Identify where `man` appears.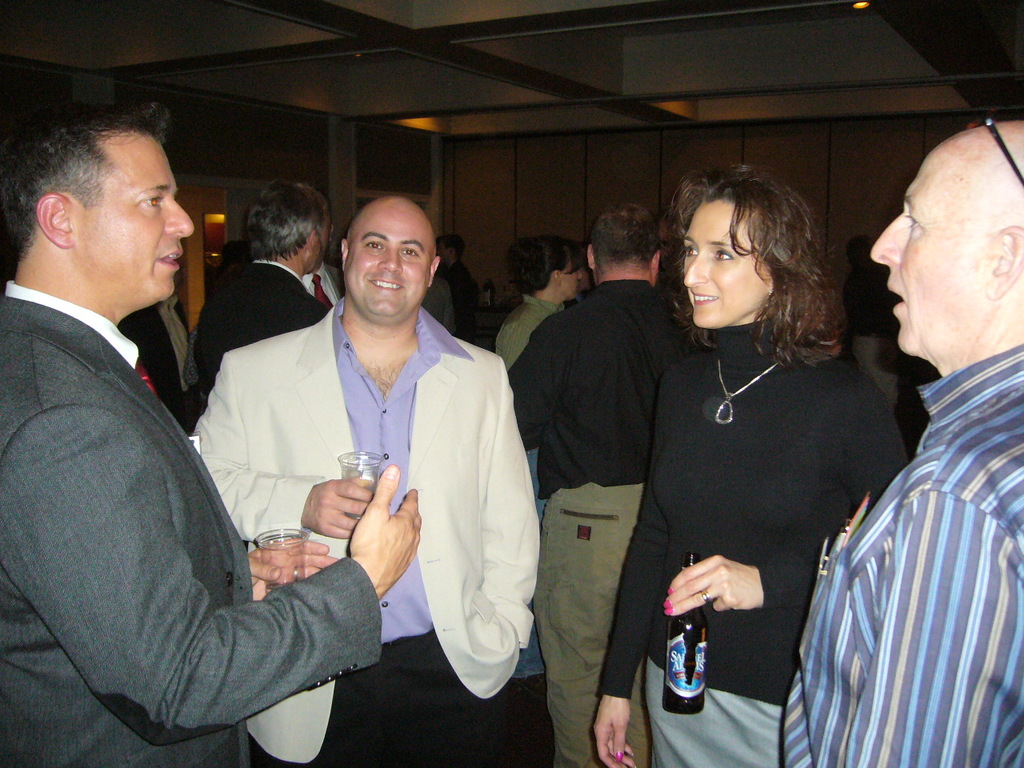
Appears at <bbox>779, 116, 1023, 767</bbox>.
